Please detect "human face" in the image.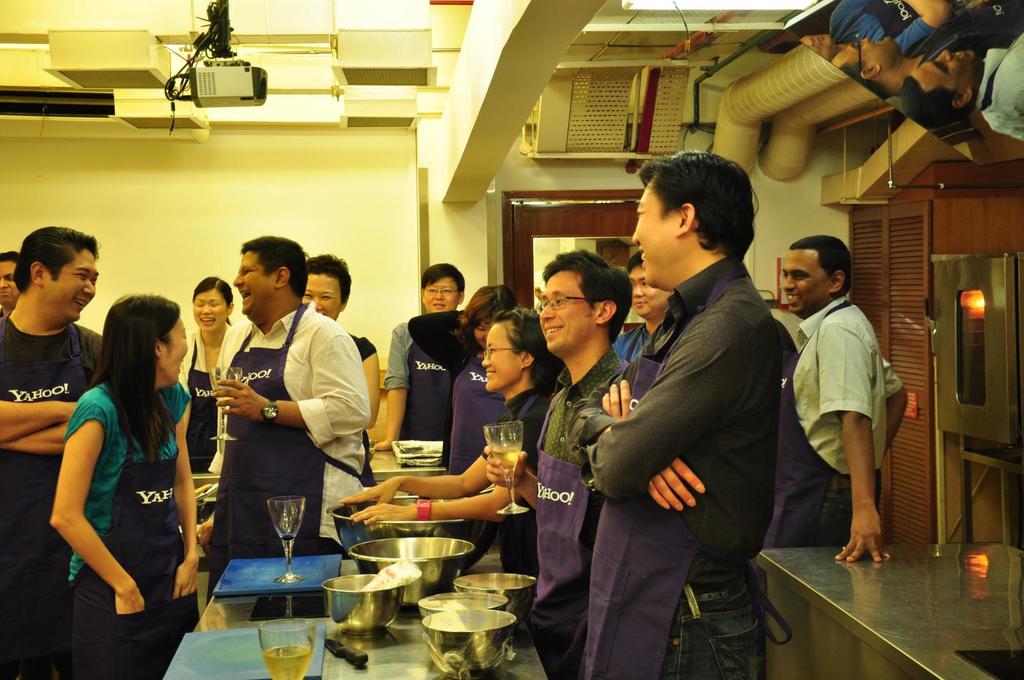
bbox(633, 264, 669, 316).
